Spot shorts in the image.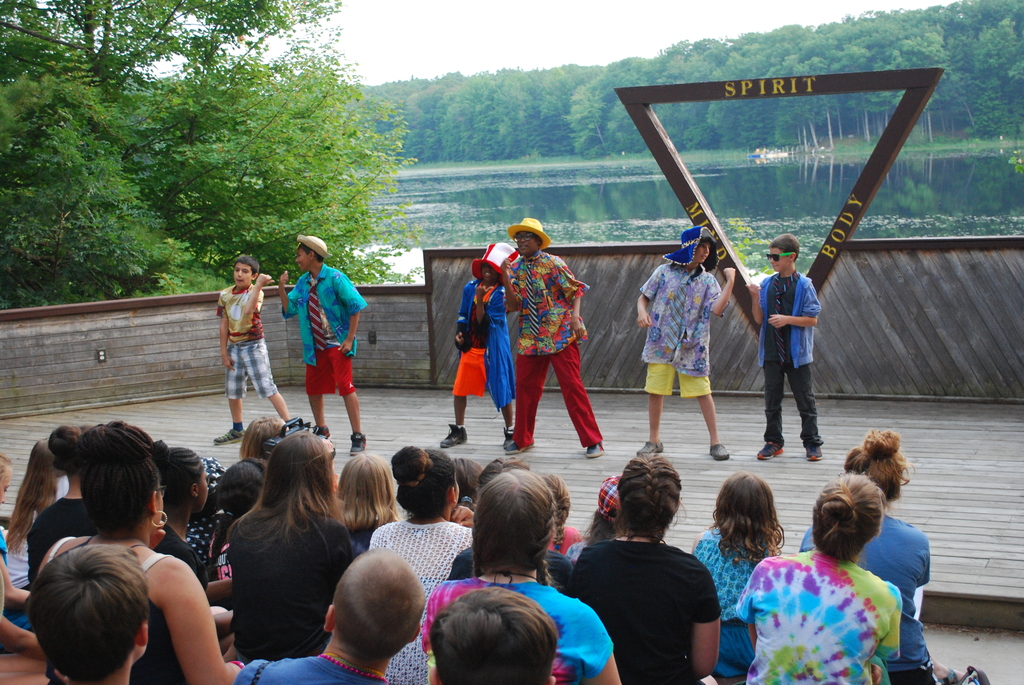
shorts found at [x1=222, y1=342, x2=278, y2=400].
